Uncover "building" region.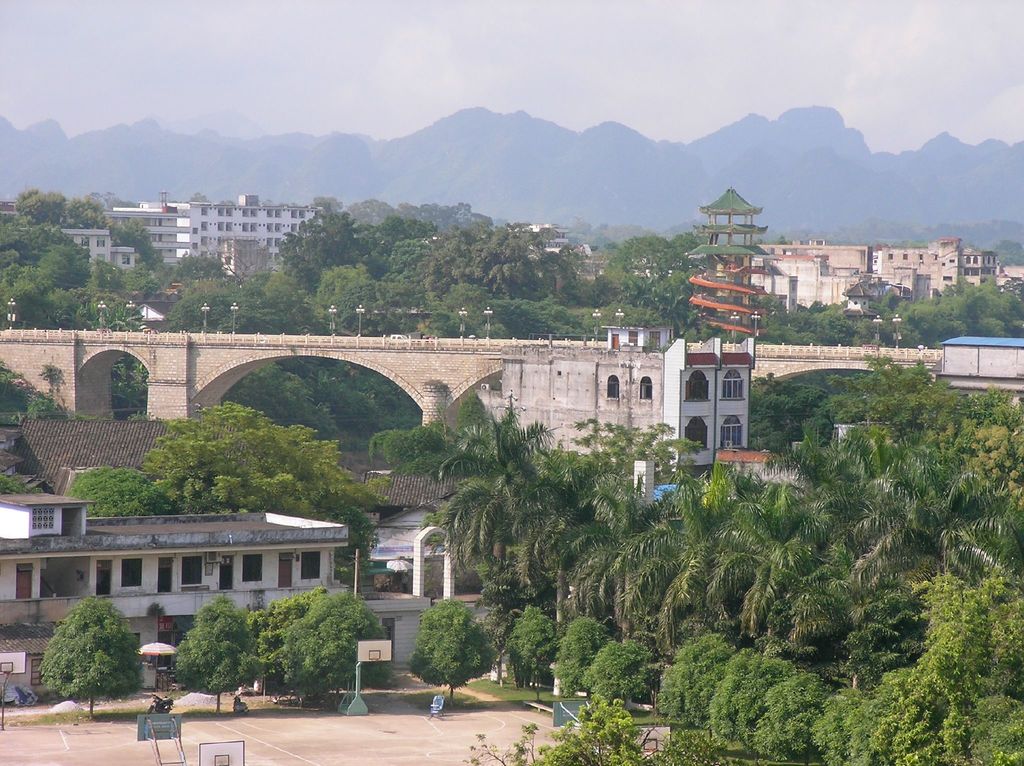
Uncovered: crop(59, 192, 330, 282).
